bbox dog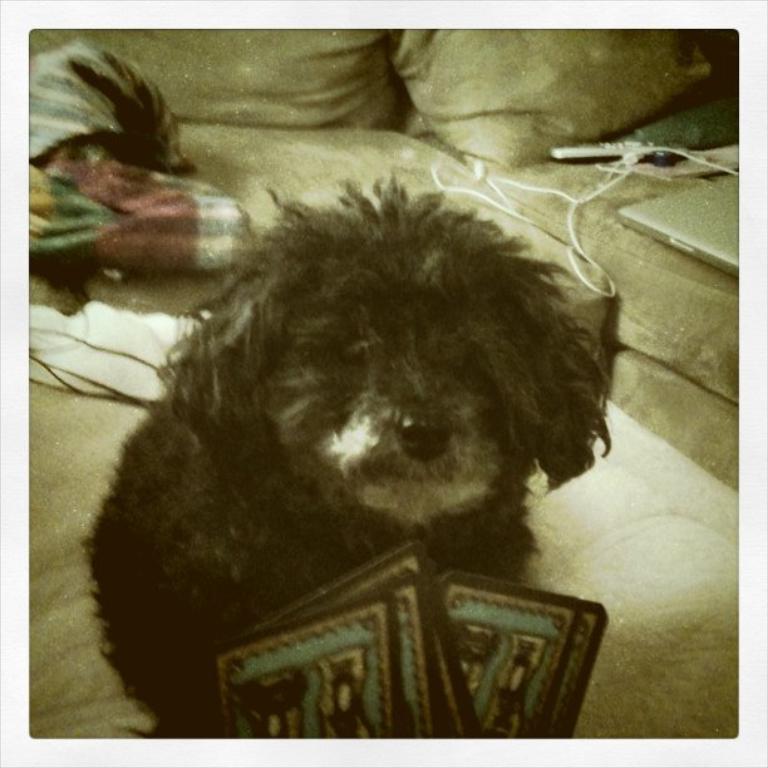
locate(80, 171, 611, 739)
